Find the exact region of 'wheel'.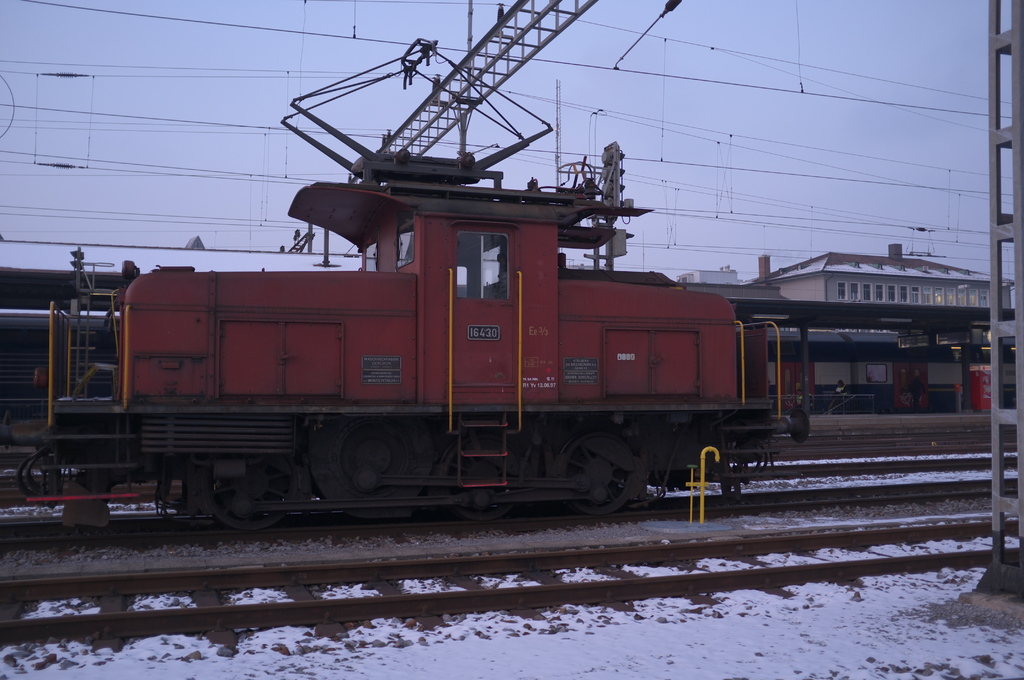
Exact region: (552, 422, 641, 522).
